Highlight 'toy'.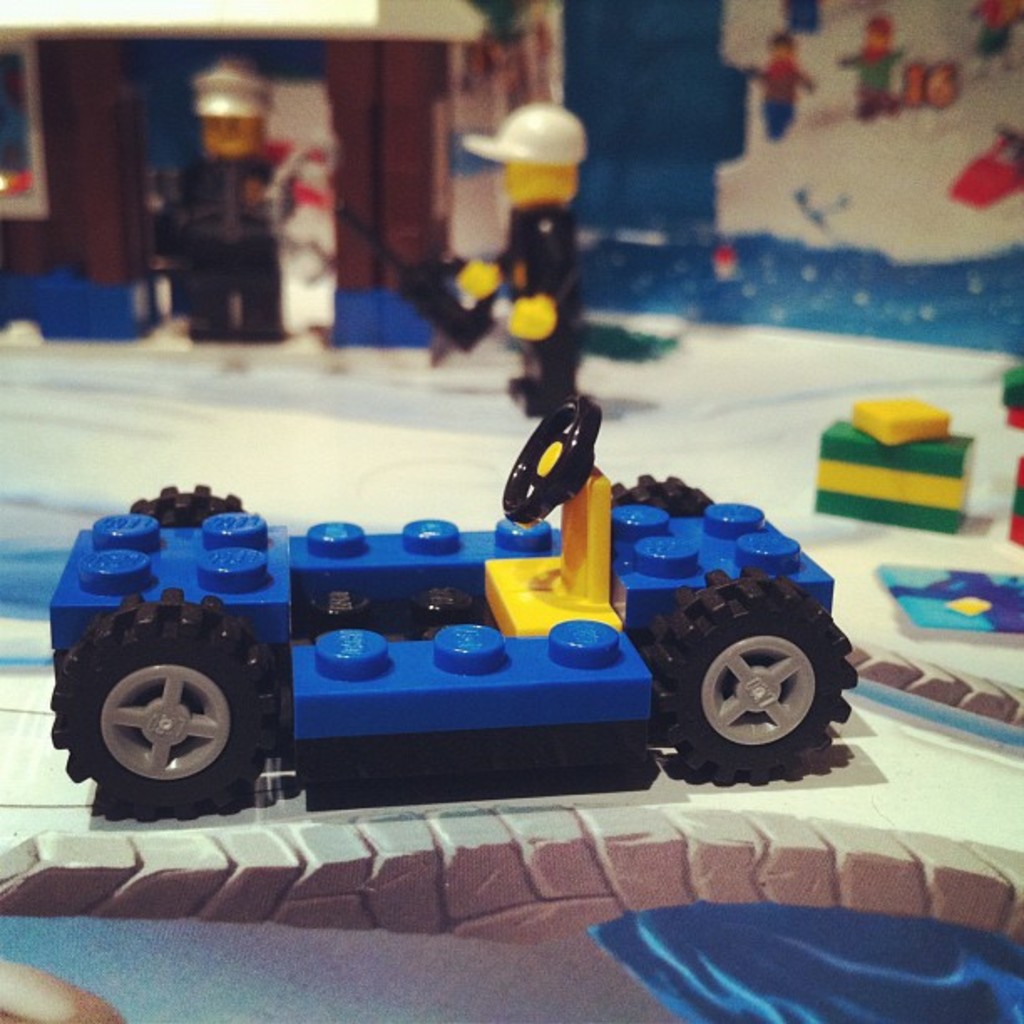
Highlighted region: <box>815,383,965,532</box>.
